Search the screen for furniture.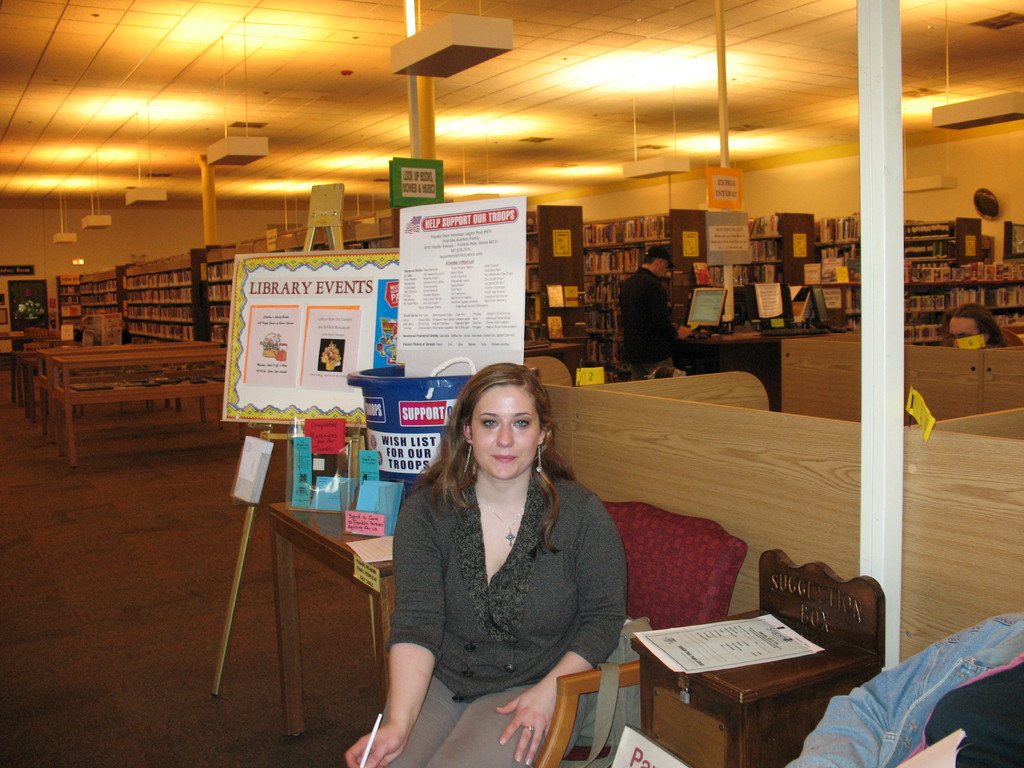
Found at [left=713, top=212, right=819, bottom=284].
